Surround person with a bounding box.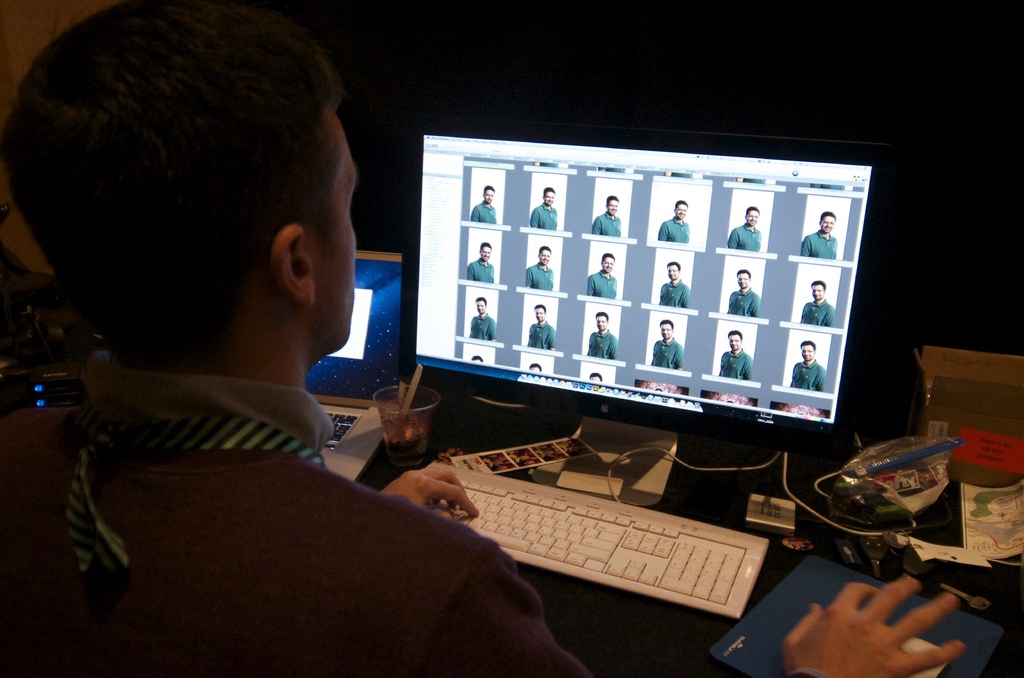
(530, 188, 560, 231).
